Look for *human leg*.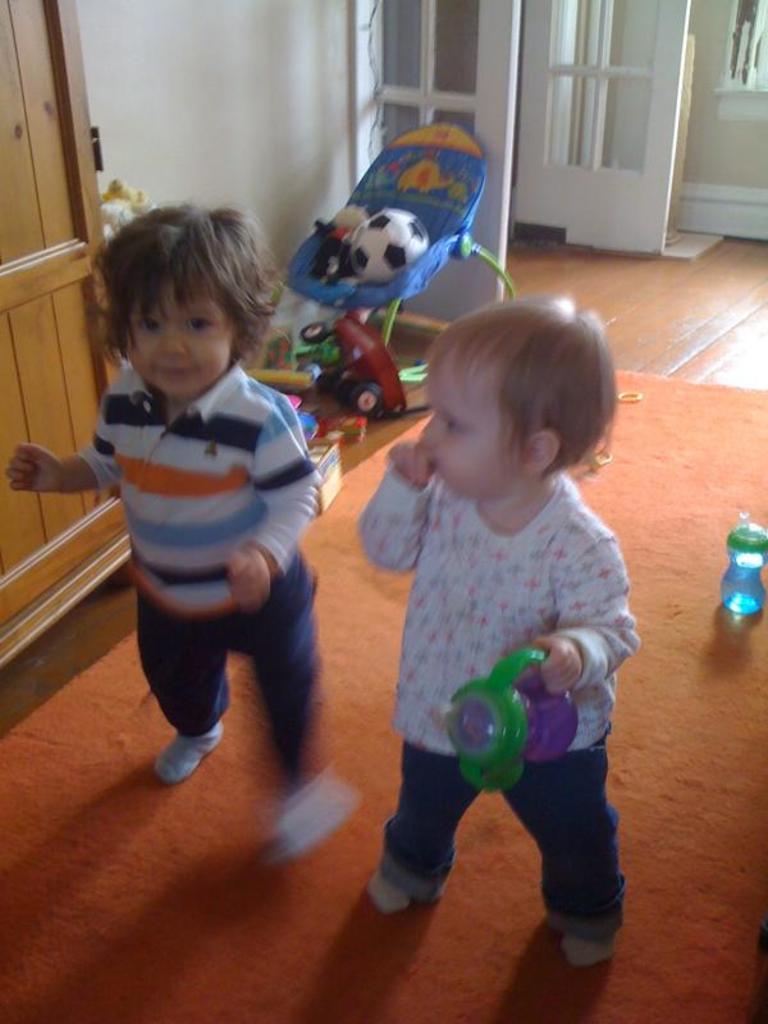
Found: (229, 530, 353, 860).
